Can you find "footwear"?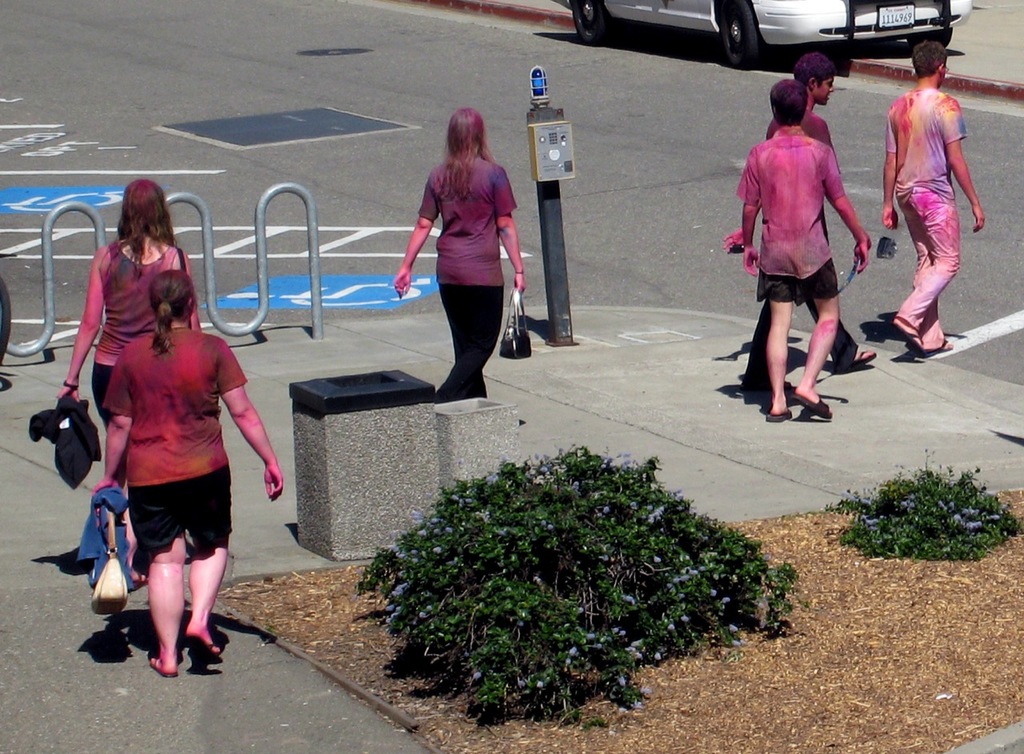
Yes, bounding box: (796, 386, 847, 415).
